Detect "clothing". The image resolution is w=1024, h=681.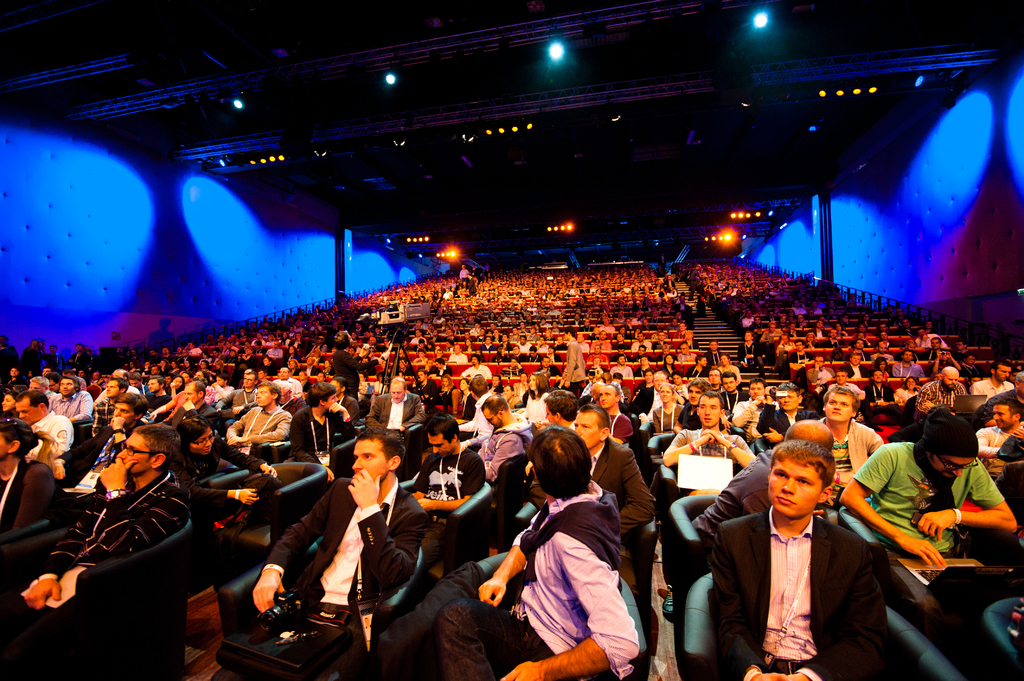
(x1=207, y1=475, x2=431, y2=680).
